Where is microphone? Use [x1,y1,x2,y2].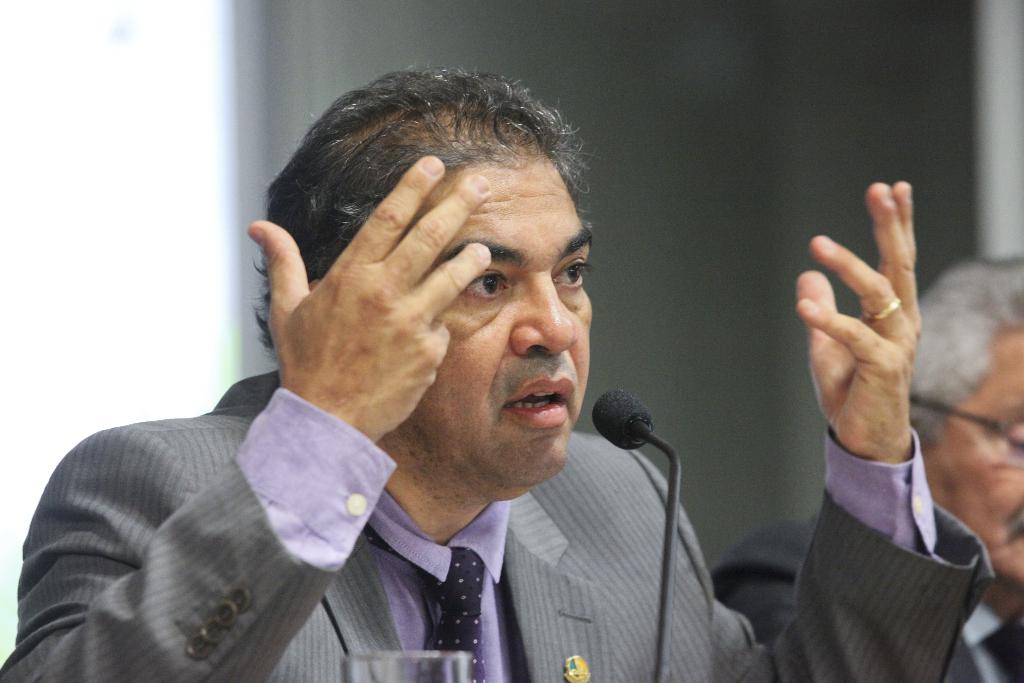
[588,384,682,682].
